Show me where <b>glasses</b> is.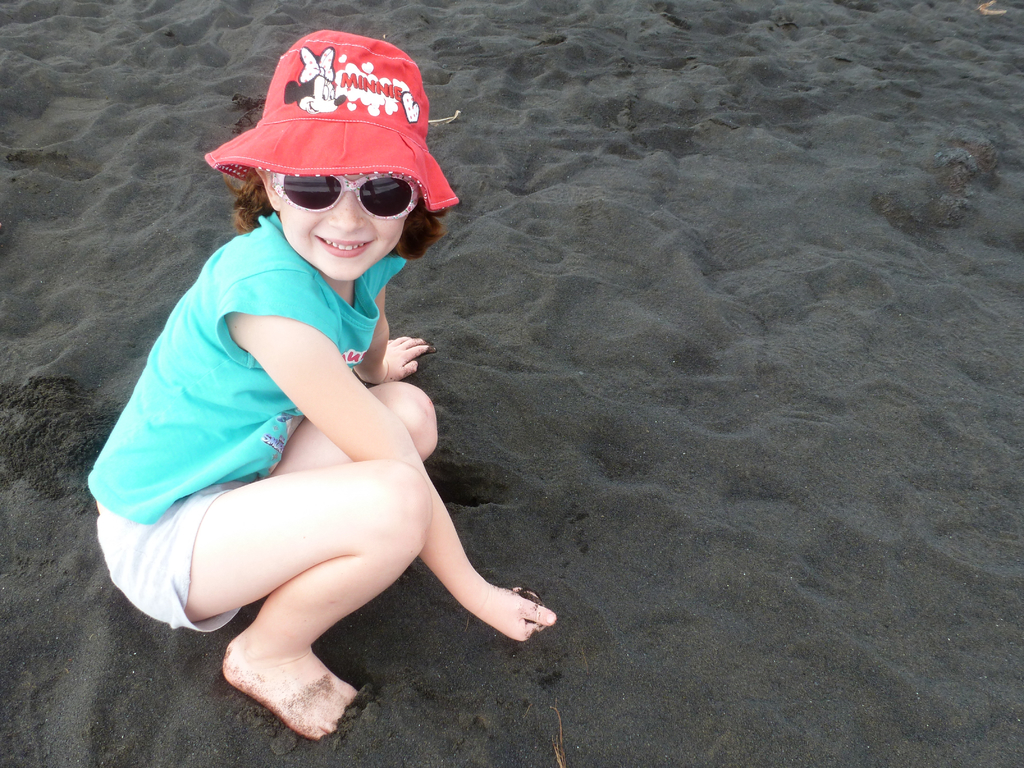
<b>glasses</b> is at region(267, 170, 431, 215).
